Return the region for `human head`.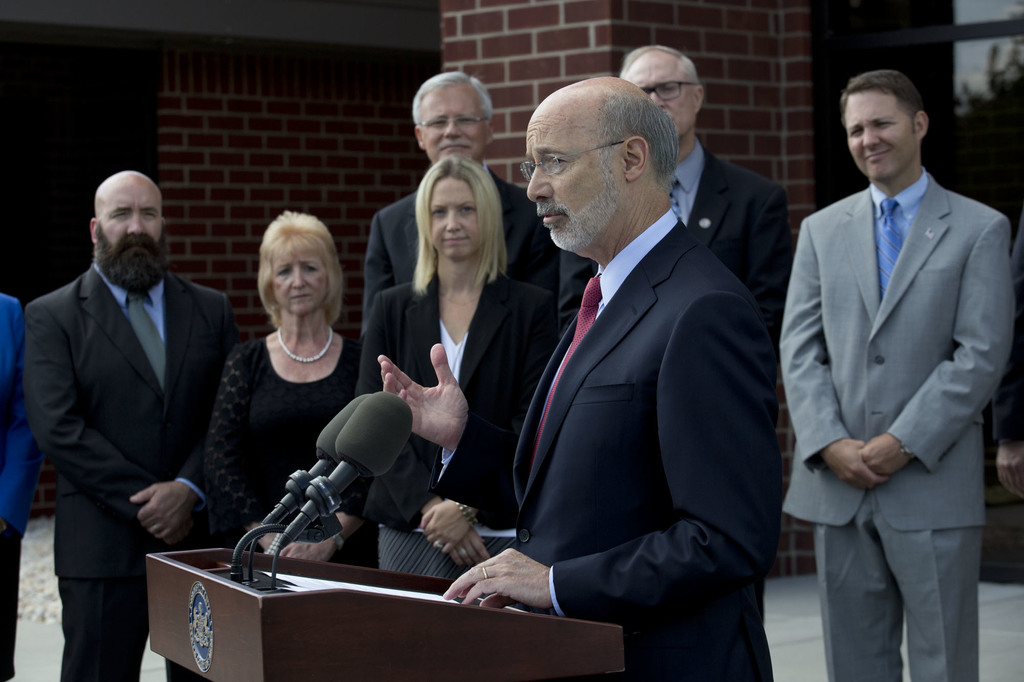
Rect(413, 157, 506, 265).
